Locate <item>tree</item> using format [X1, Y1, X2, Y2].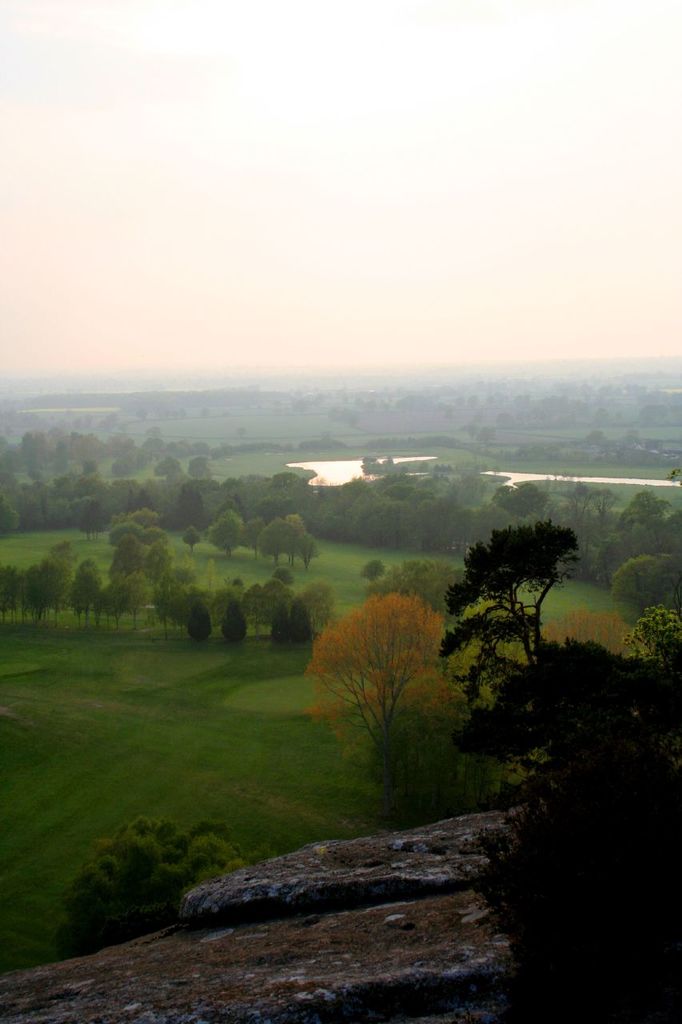
[433, 510, 586, 767].
